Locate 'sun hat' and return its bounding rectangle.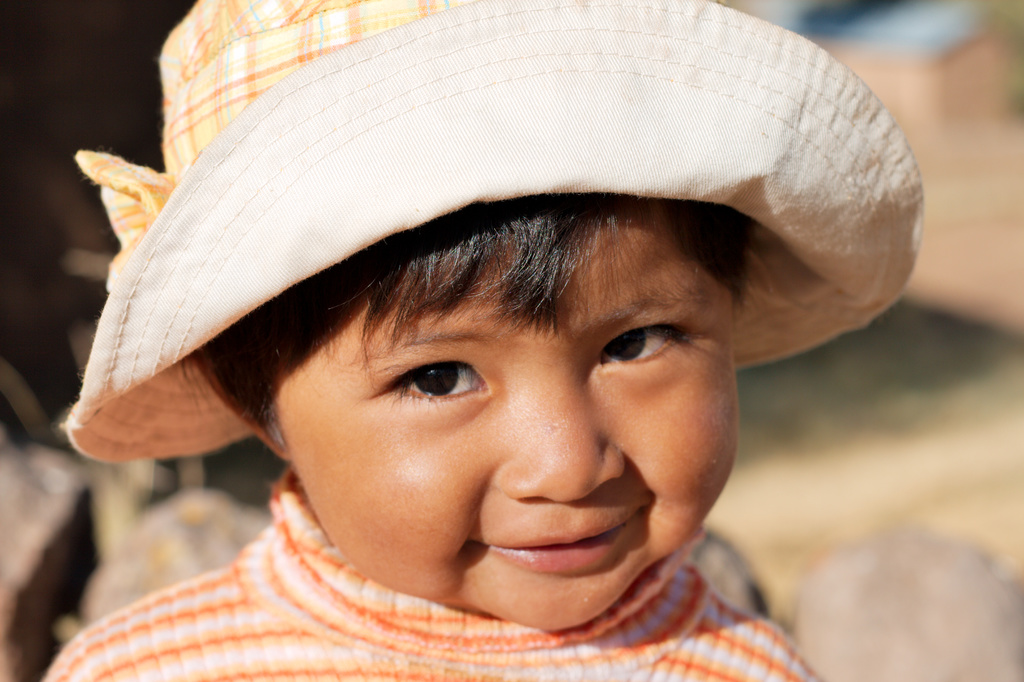
{"x1": 54, "y1": 0, "x2": 924, "y2": 464}.
